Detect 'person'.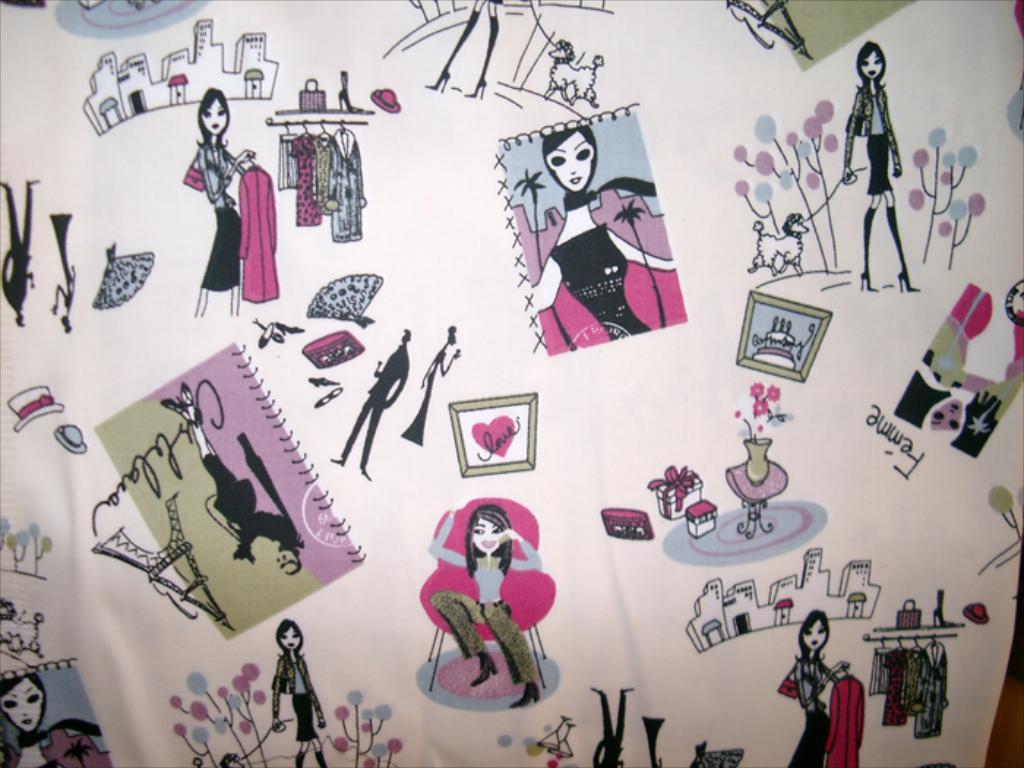
Detected at {"left": 424, "top": 500, "right": 540, "bottom": 708}.
